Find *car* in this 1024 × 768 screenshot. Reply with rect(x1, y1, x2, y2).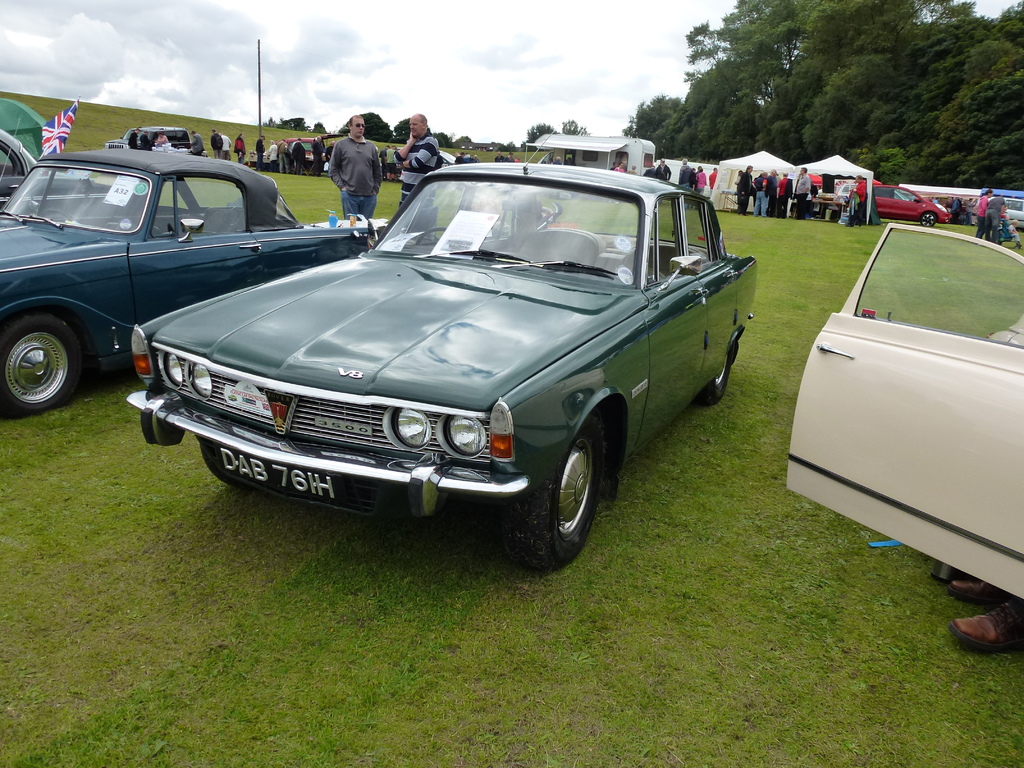
rect(0, 122, 103, 207).
